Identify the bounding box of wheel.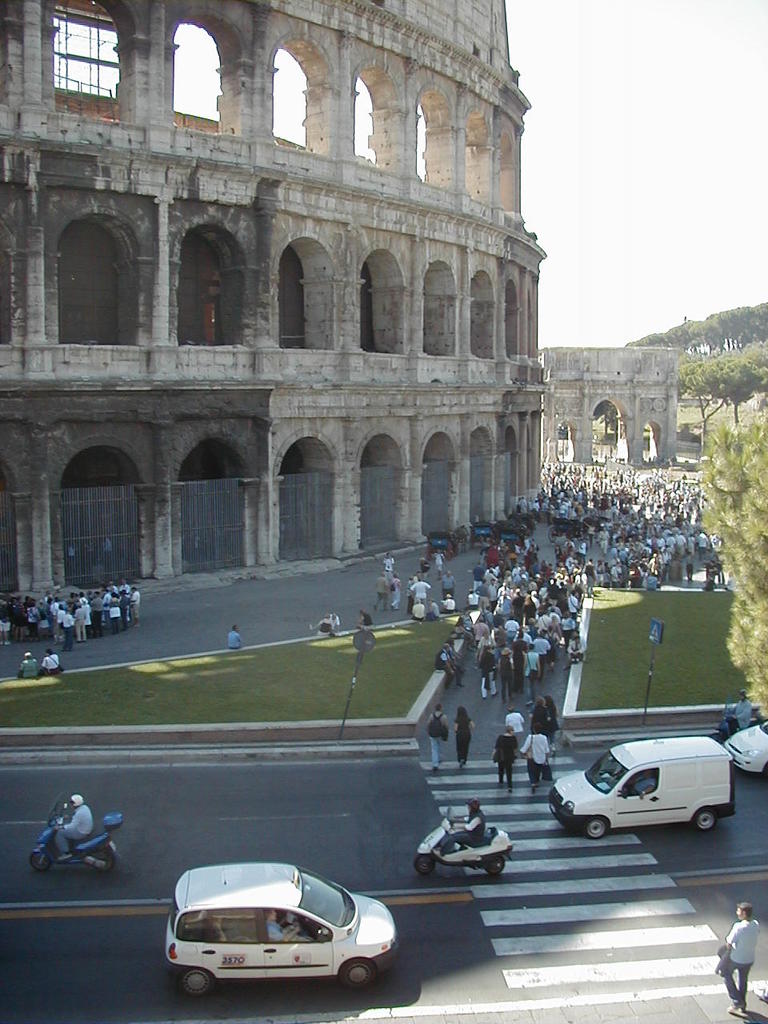
[x1=28, y1=850, x2=49, y2=872].
